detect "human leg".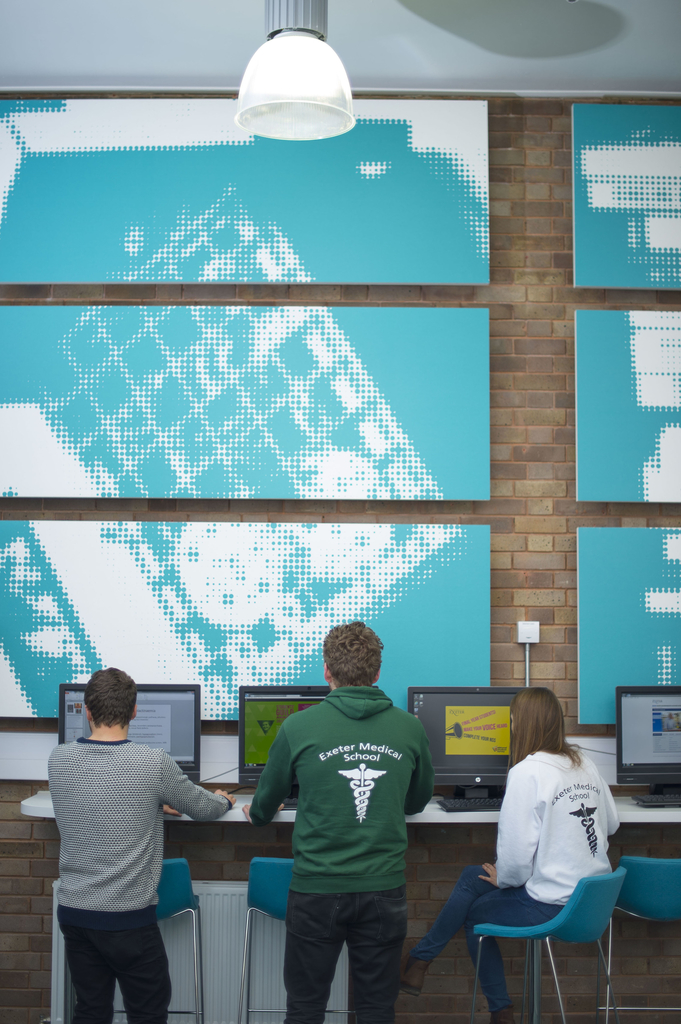
Detected at l=65, t=915, r=107, b=1020.
